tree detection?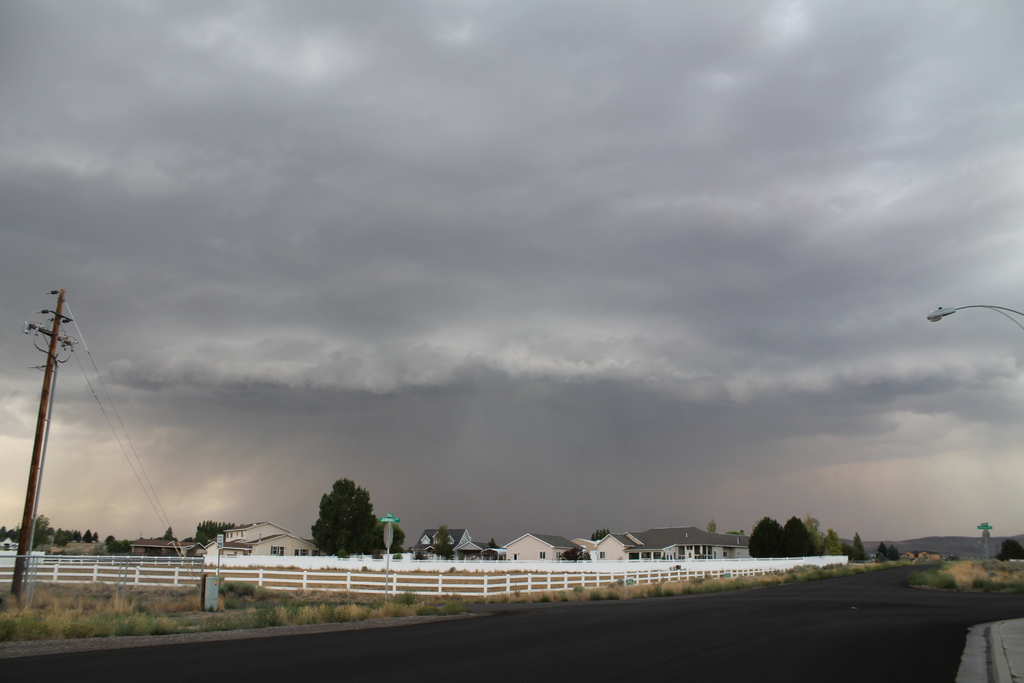
BBox(488, 536, 502, 549)
